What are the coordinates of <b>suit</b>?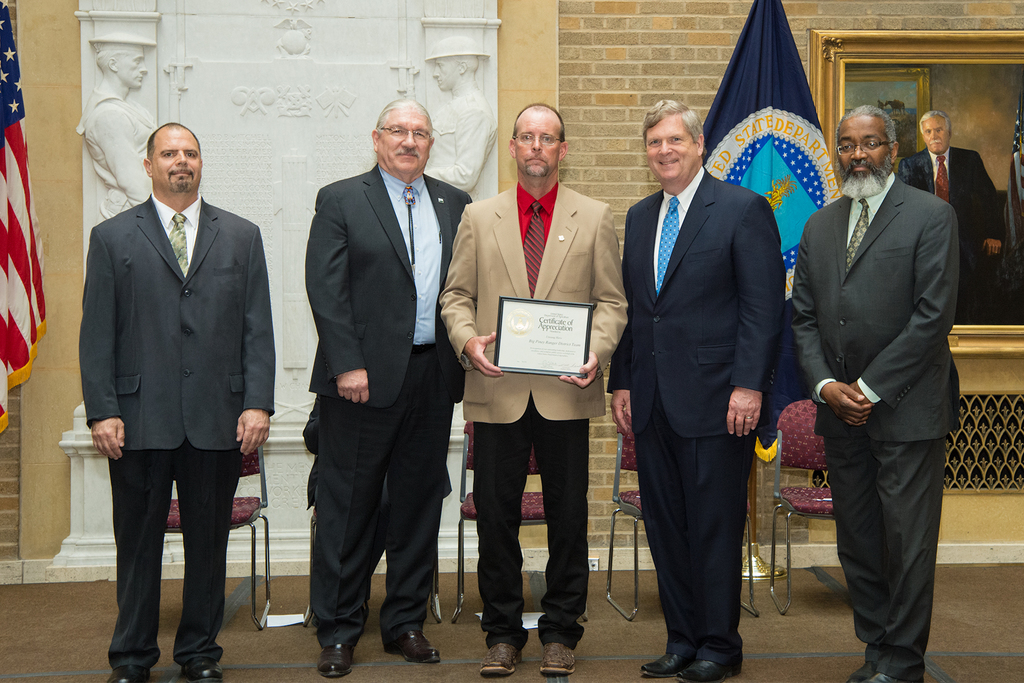
bbox=[304, 160, 472, 650].
